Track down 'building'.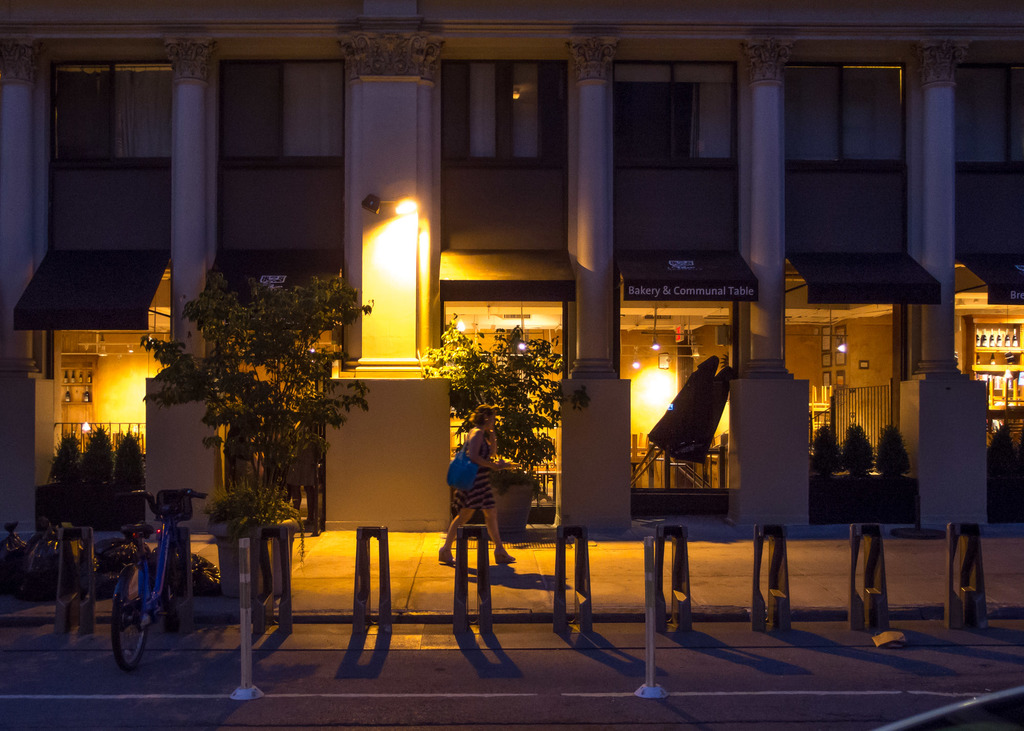
Tracked to box(0, 0, 1023, 533).
